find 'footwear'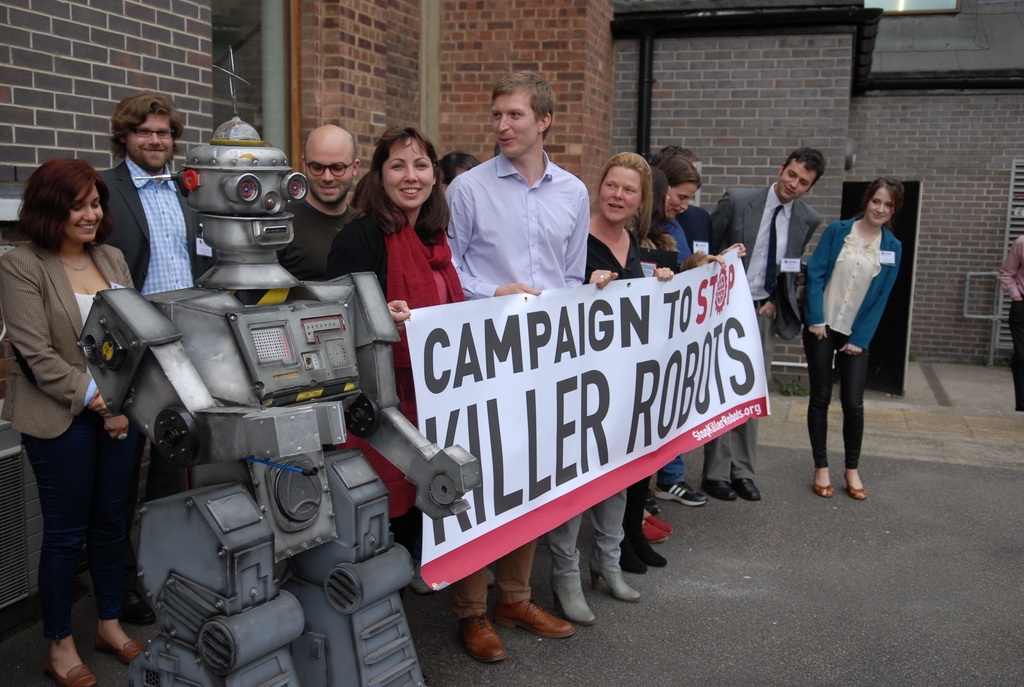
crop(813, 473, 835, 500)
